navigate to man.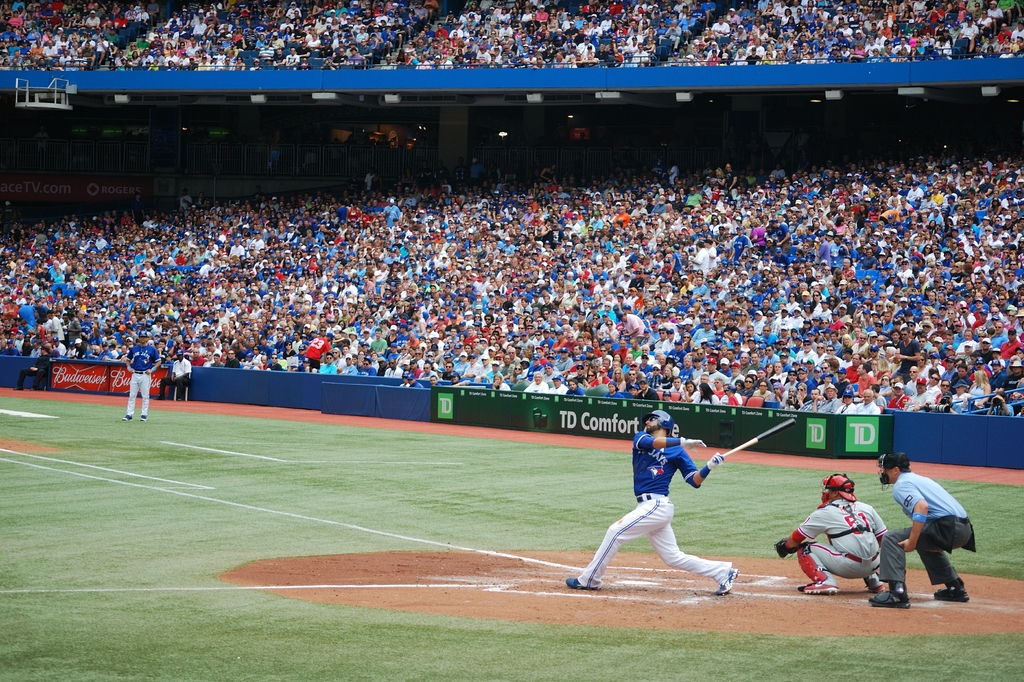
Navigation target: [left=119, top=329, right=158, bottom=421].
